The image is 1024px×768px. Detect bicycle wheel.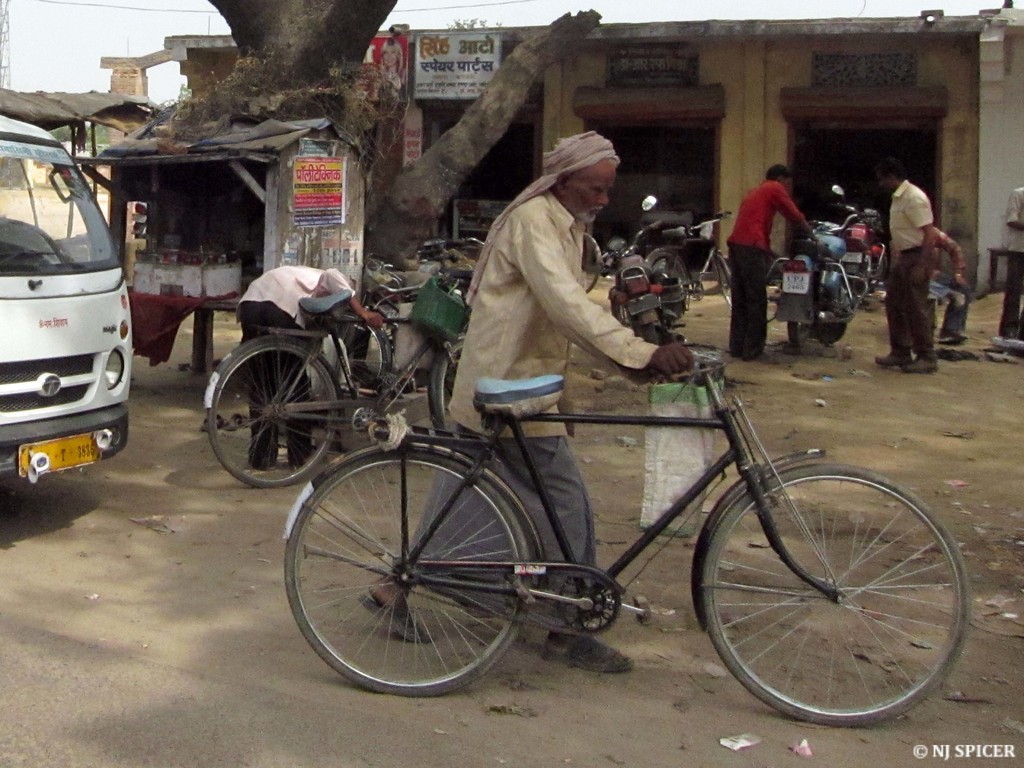
Detection: [x1=646, y1=249, x2=691, y2=307].
